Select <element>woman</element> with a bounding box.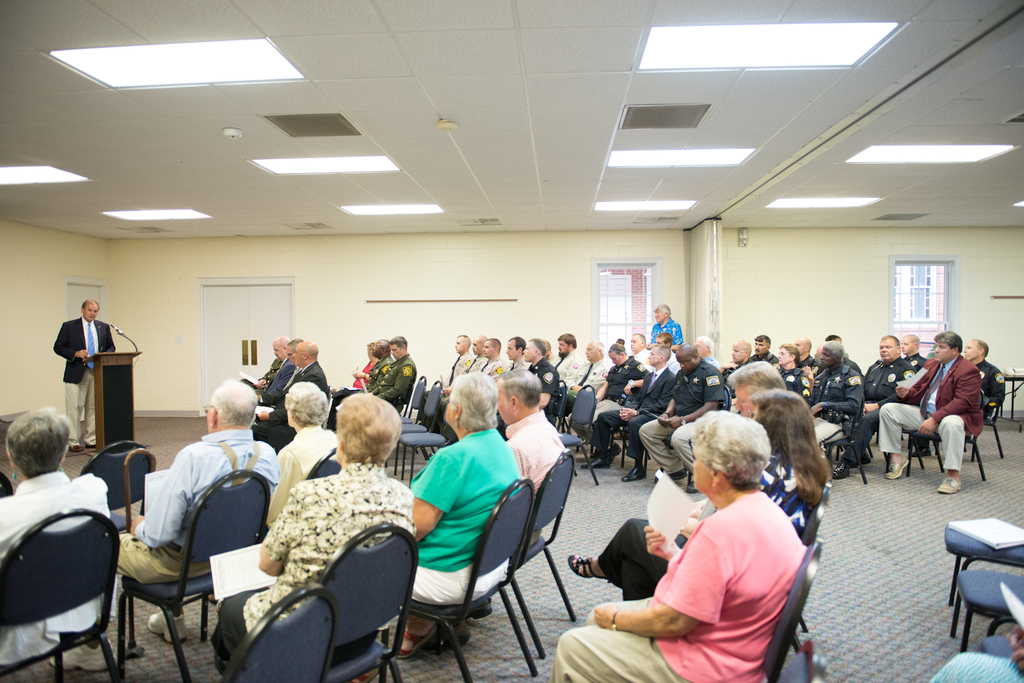
locate(399, 381, 531, 667).
